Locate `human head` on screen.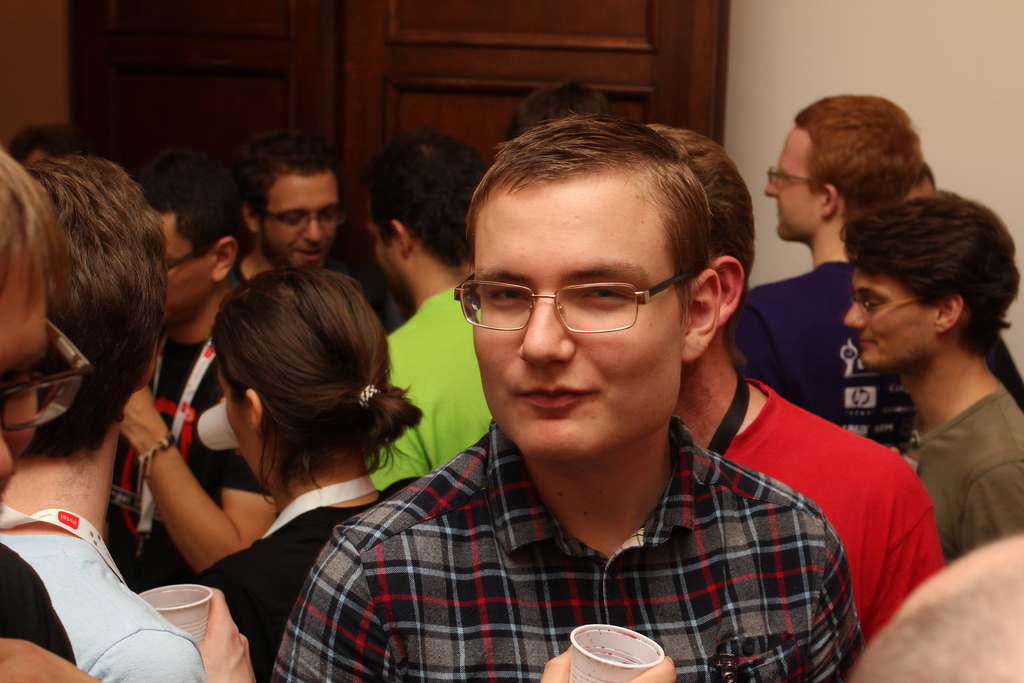
On screen at <bbox>204, 265, 399, 489</bbox>.
